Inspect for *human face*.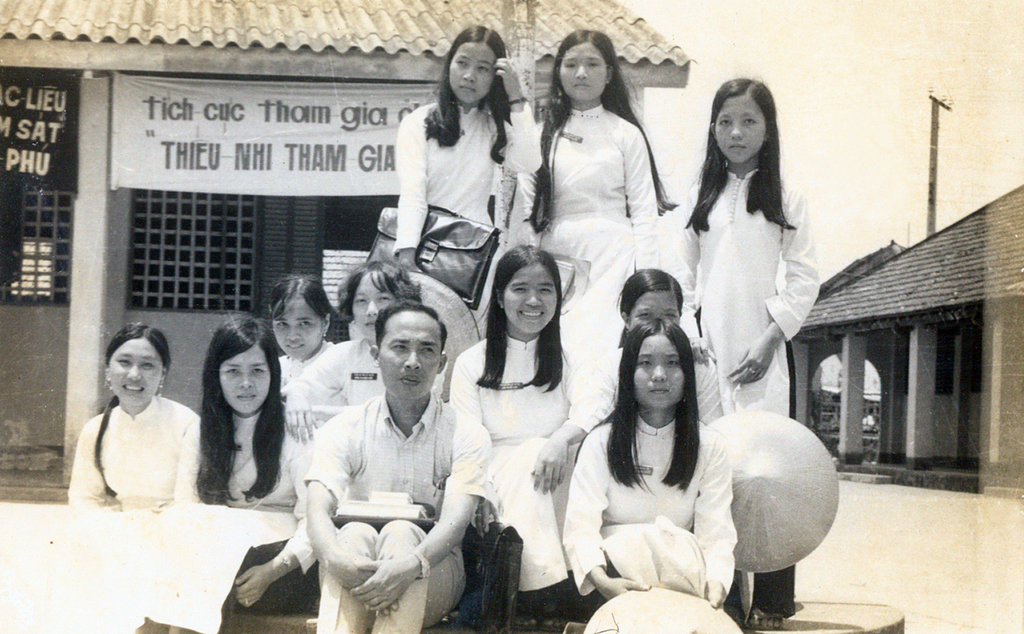
Inspection: 272 298 323 361.
